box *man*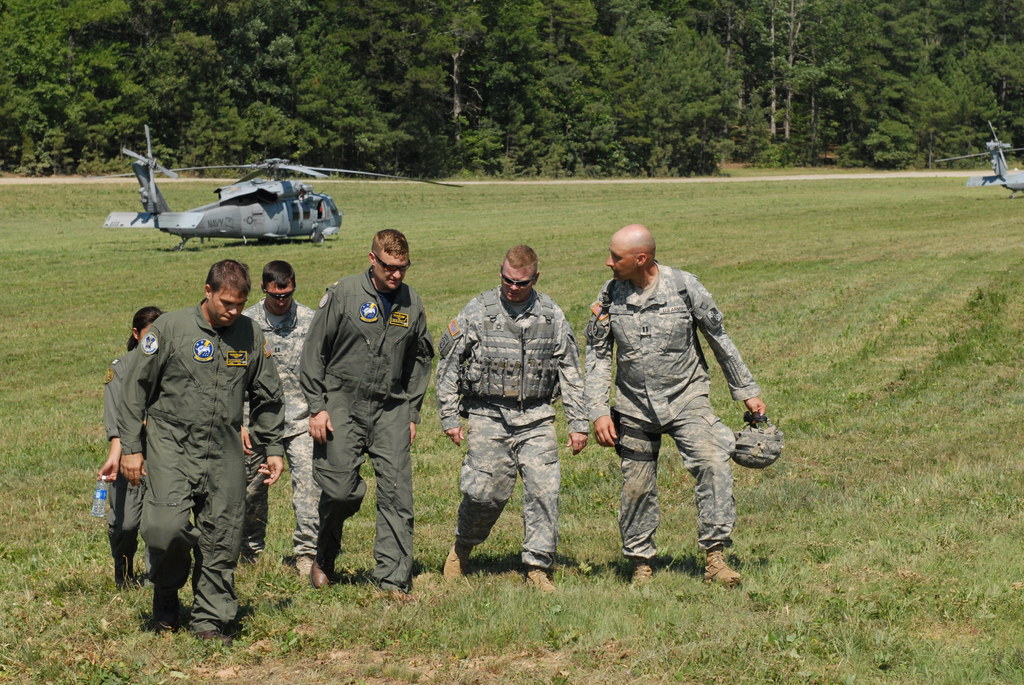
{"left": 449, "top": 244, "right": 573, "bottom": 599}
